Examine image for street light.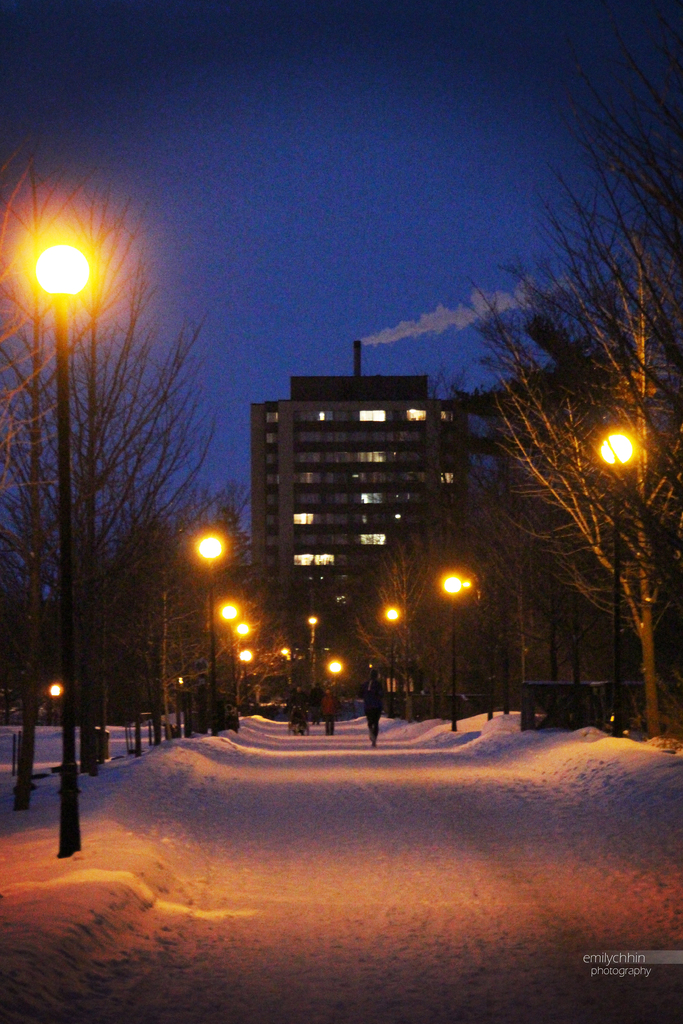
Examination result: 152/533/229/738.
